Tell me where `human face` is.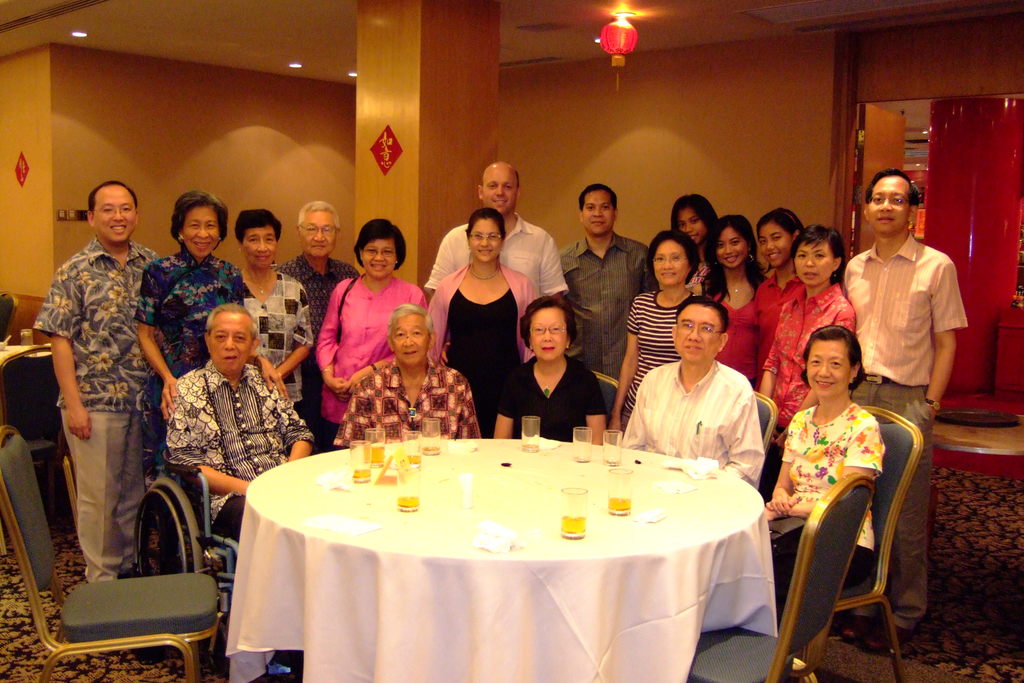
`human face` is at Rect(529, 307, 566, 361).
